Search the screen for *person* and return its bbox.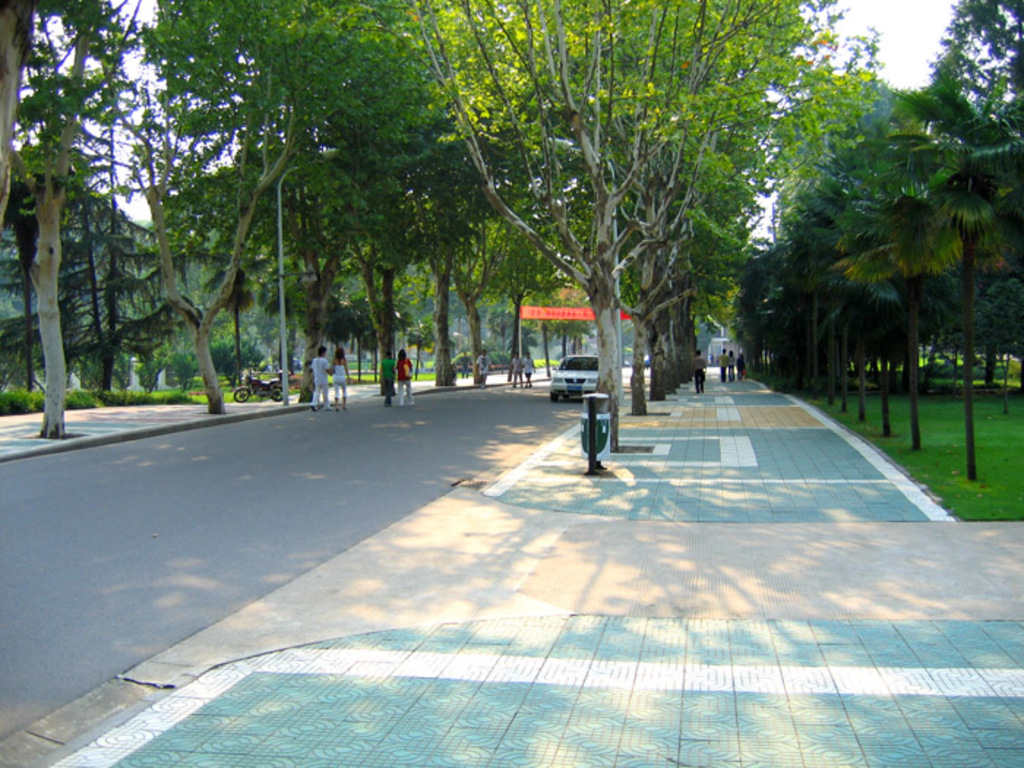
Found: 714:345:727:385.
